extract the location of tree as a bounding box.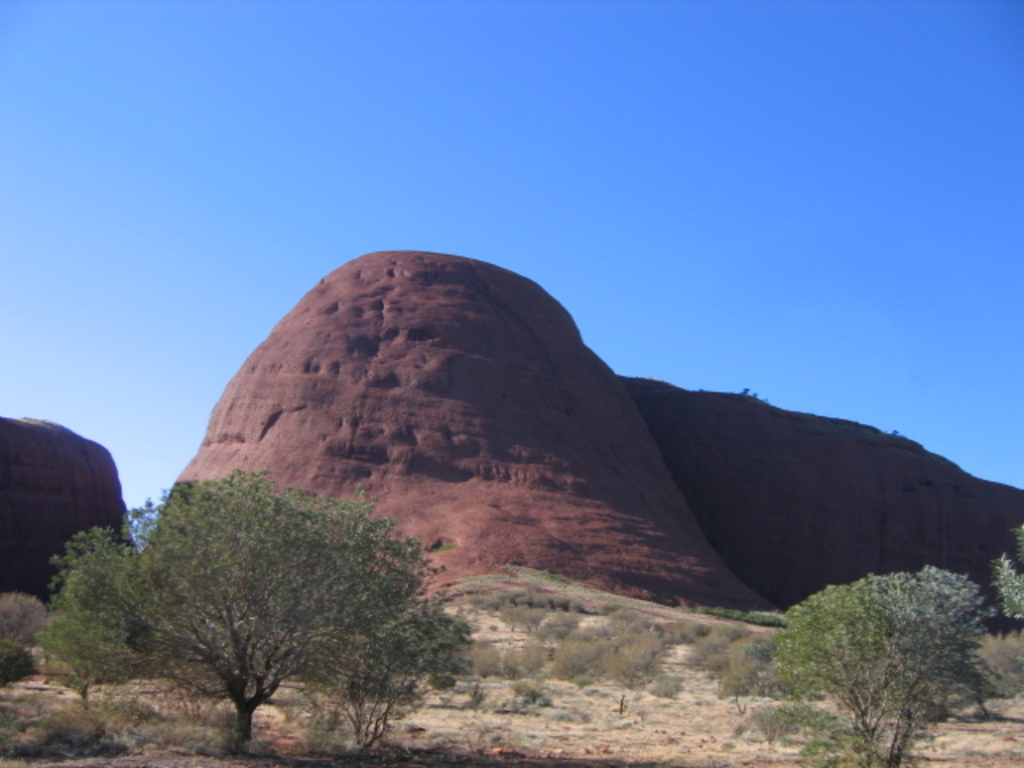
[left=0, top=587, right=66, bottom=661].
